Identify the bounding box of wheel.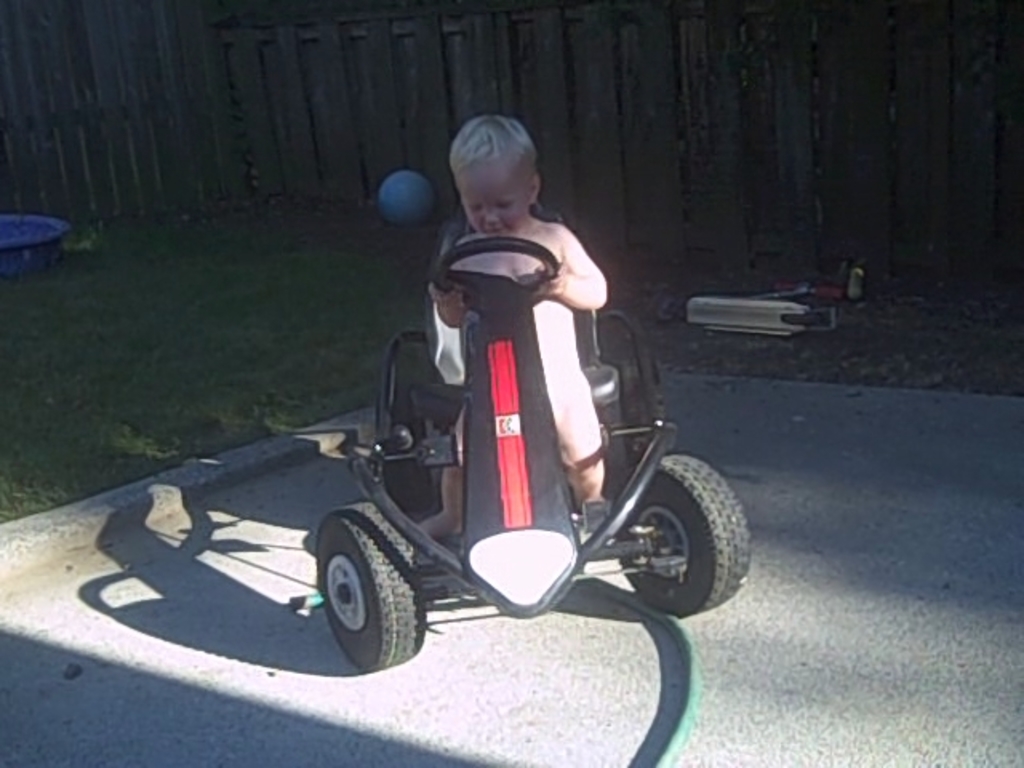
BBox(432, 237, 557, 306).
